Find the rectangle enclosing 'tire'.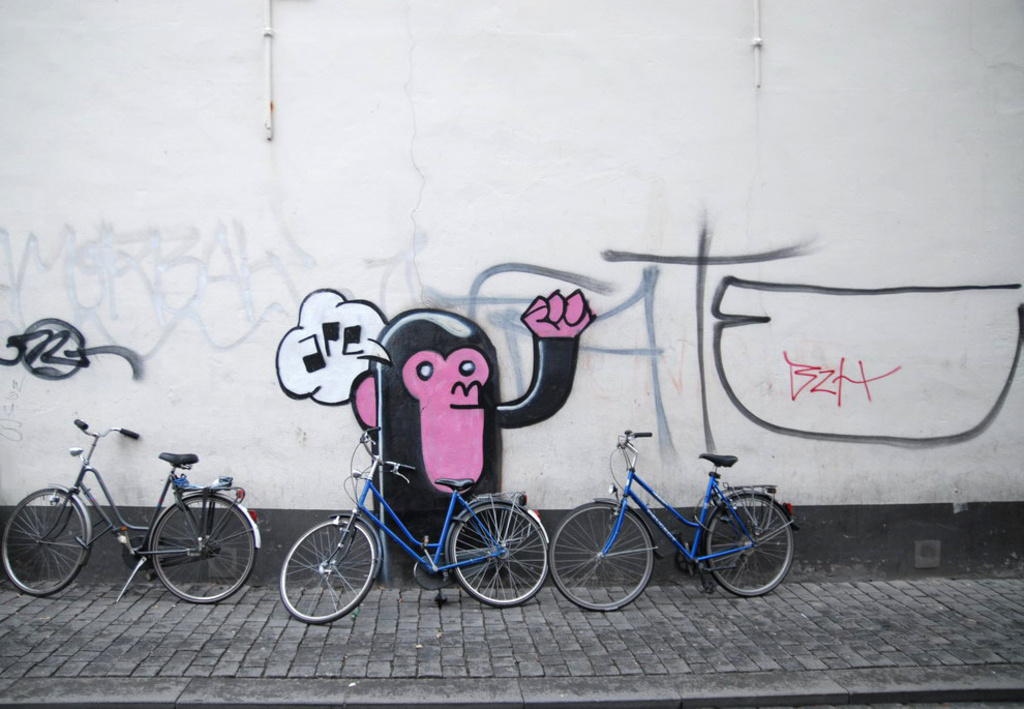
BBox(446, 501, 551, 608).
